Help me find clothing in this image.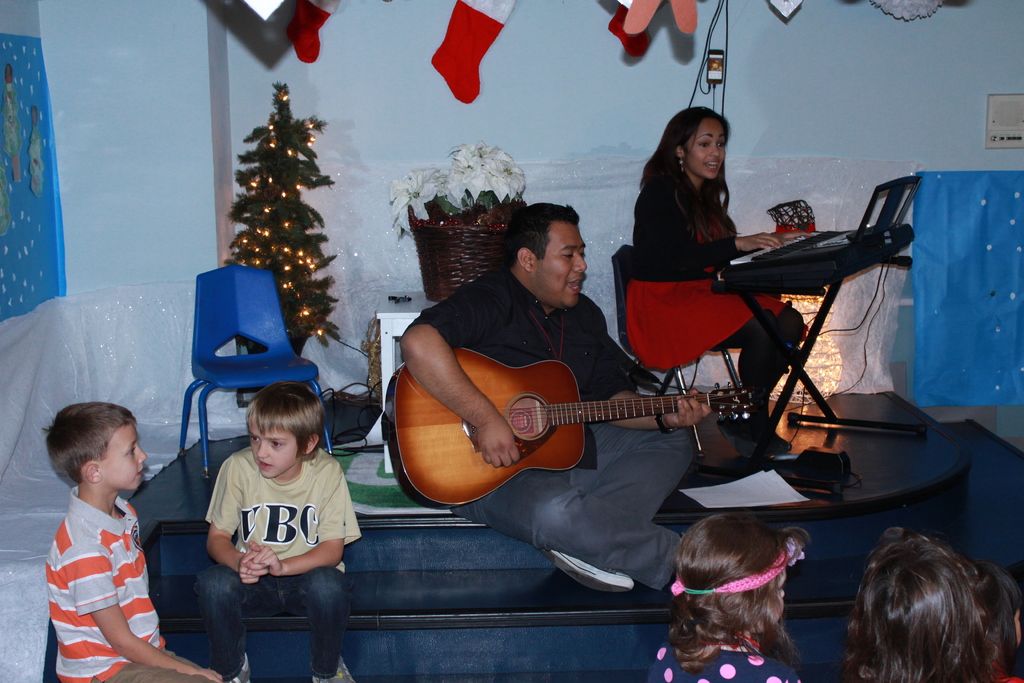
Found it: x1=640 y1=630 x2=801 y2=682.
